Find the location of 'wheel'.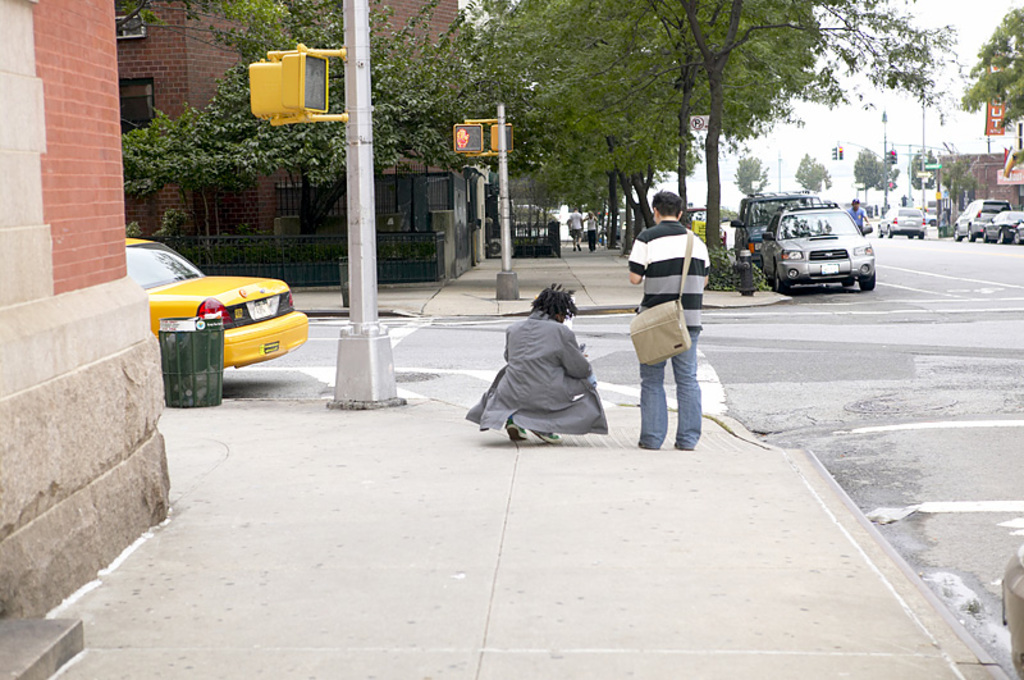
Location: box=[874, 225, 884, 238].
